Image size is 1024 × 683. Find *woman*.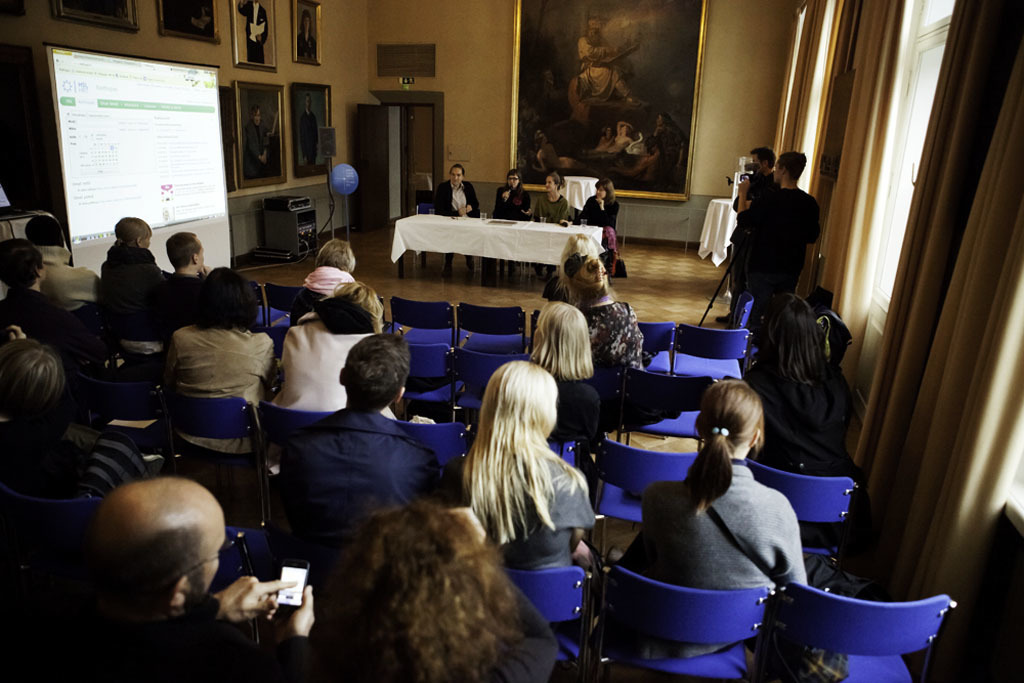
rect(532, 177, 571, 278).
